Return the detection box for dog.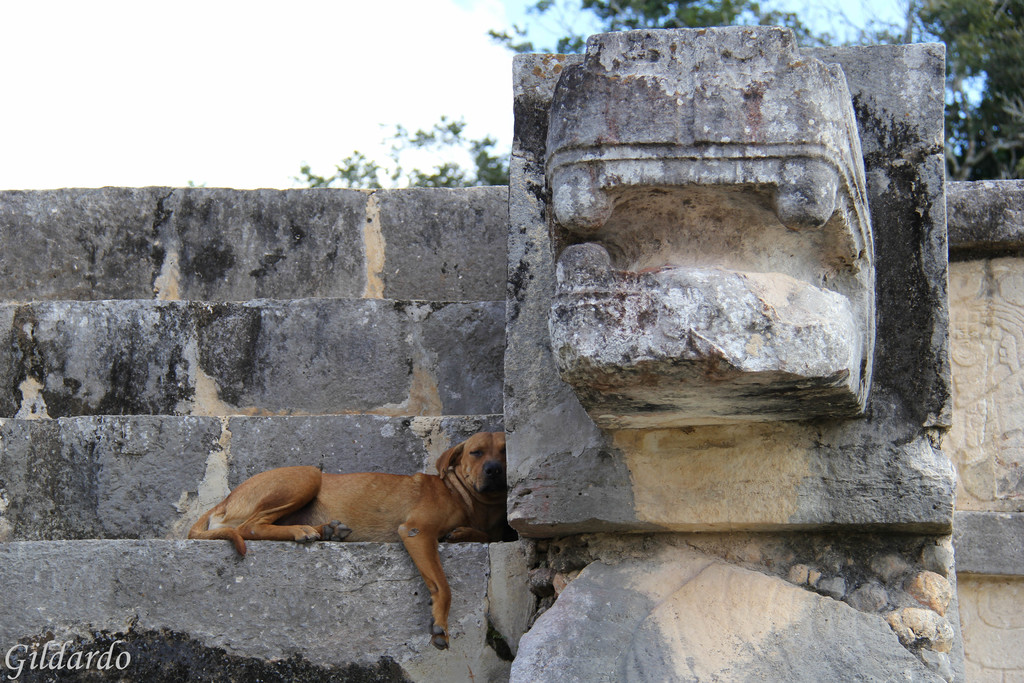
{"x1": 184, "y1": 431, "x2": 514, "y2": 652}.
